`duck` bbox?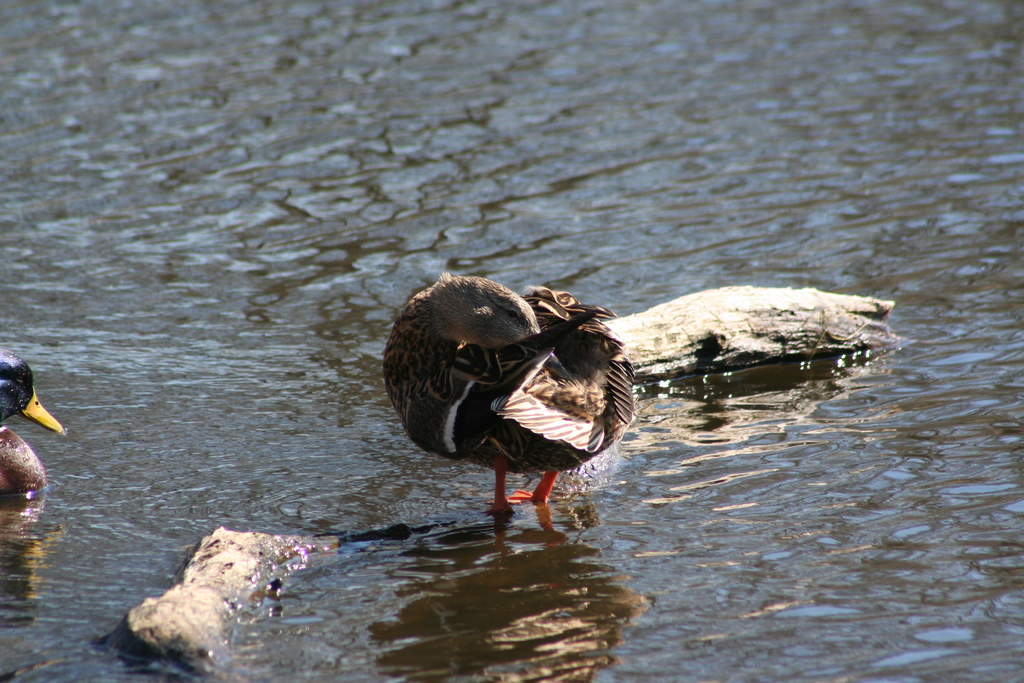
region(0, 352, 79, 509)
